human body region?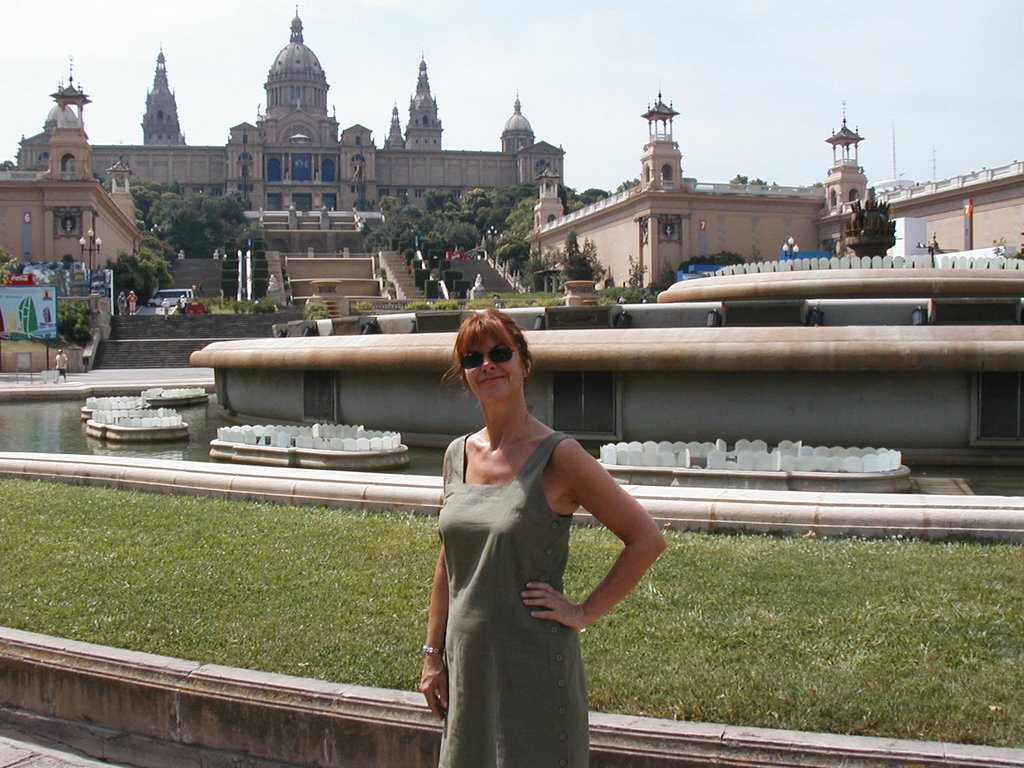
116:290:122:314
